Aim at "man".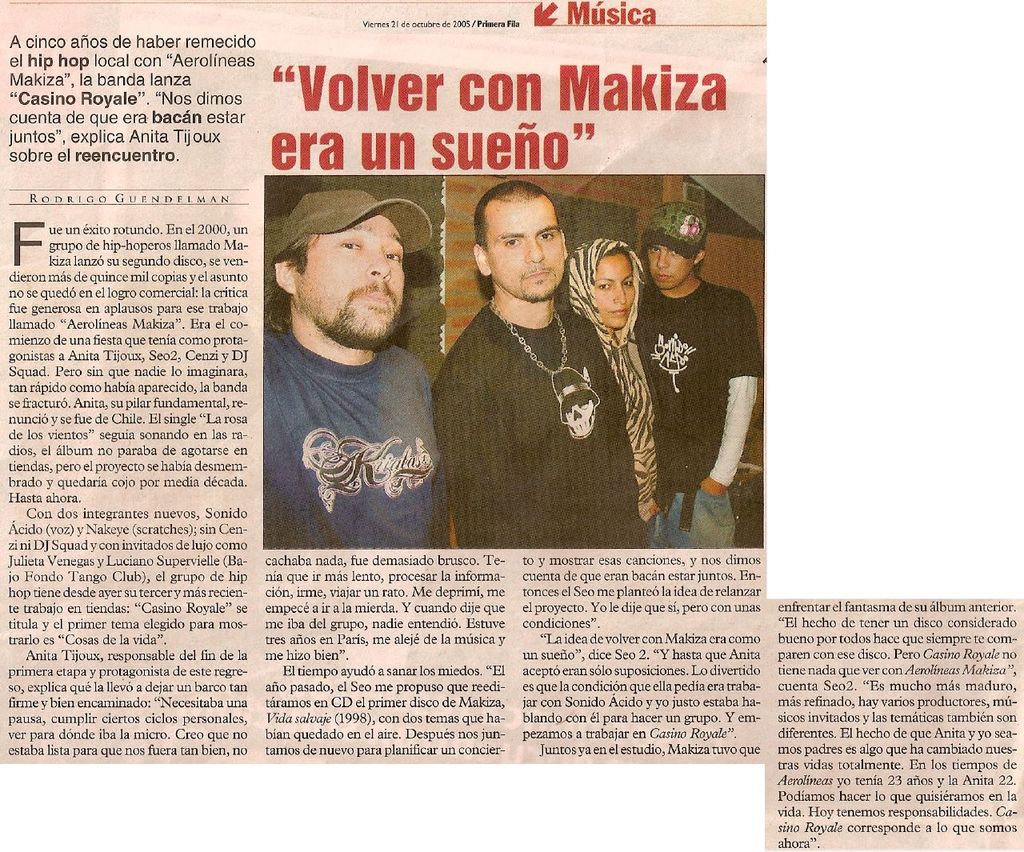
Aimed at [x1=431, y1=180, x2=649, y2=550].
